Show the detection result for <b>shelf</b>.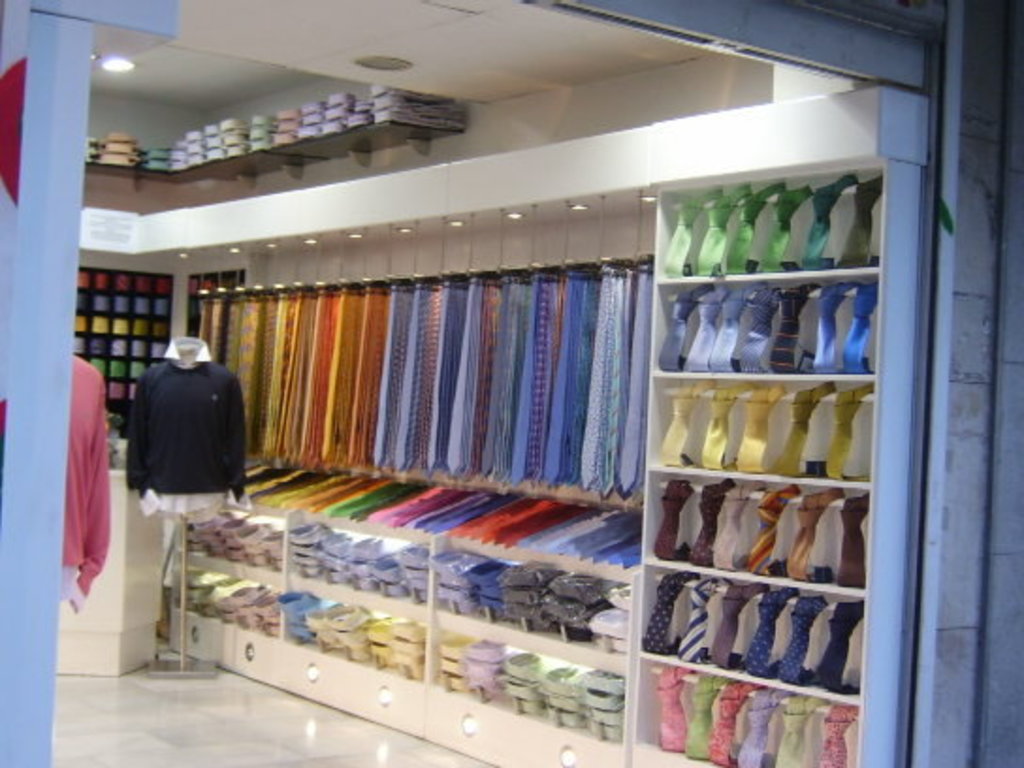
[288, 527, 424, 606].
